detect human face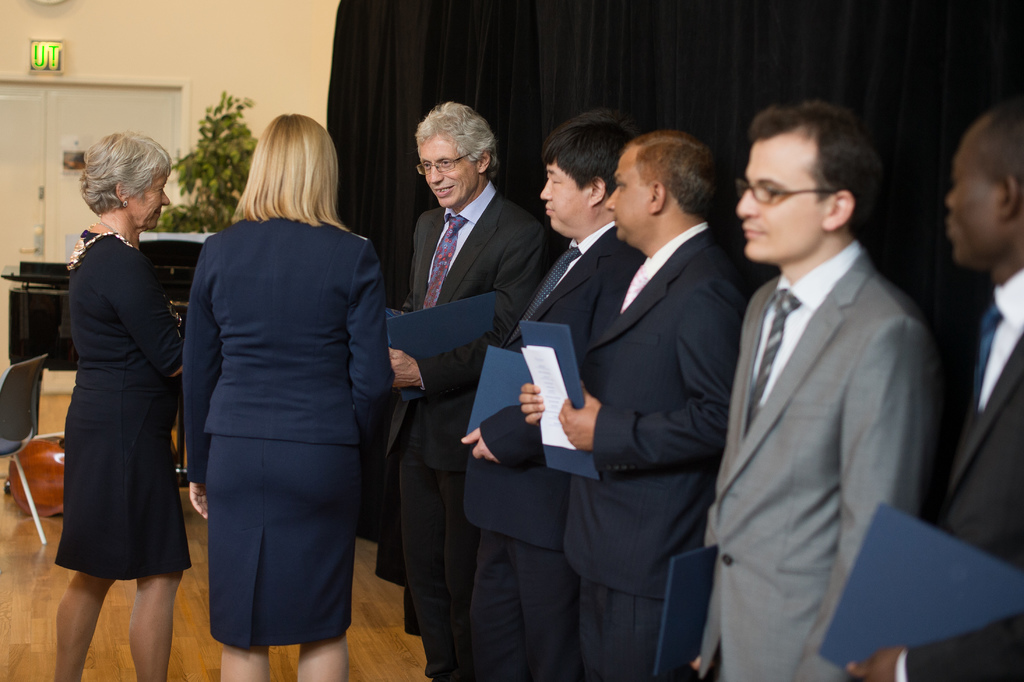
BBox(735, 132, 826, 265)
